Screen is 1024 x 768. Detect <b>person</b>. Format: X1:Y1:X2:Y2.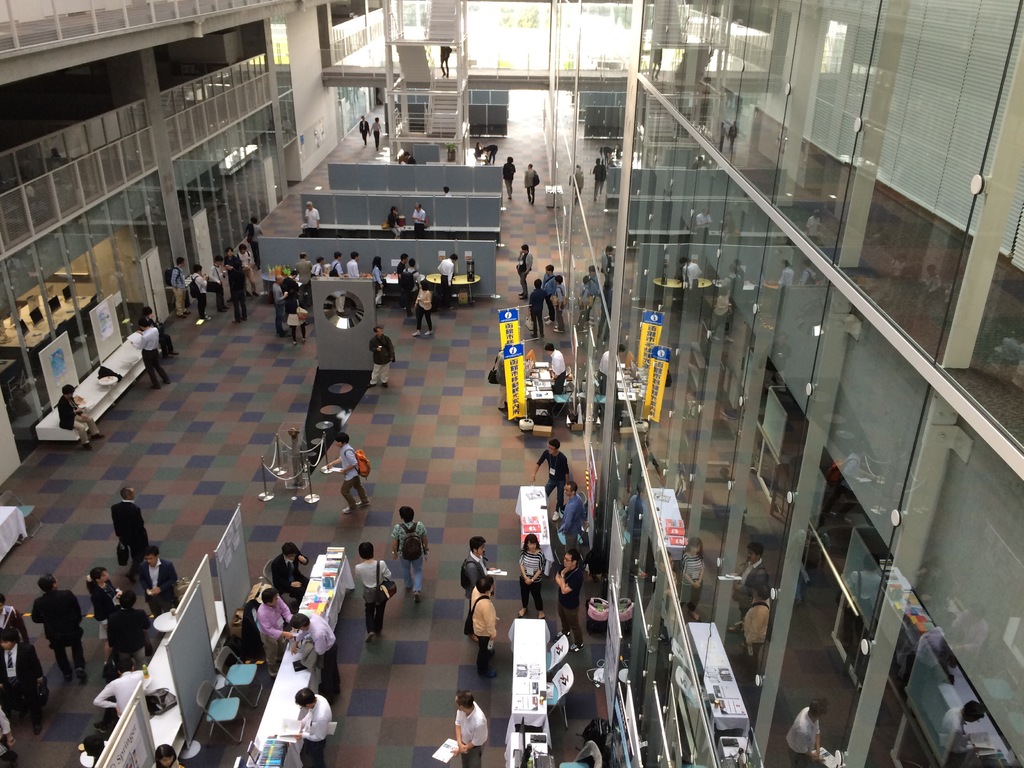
367:323:396:388.
